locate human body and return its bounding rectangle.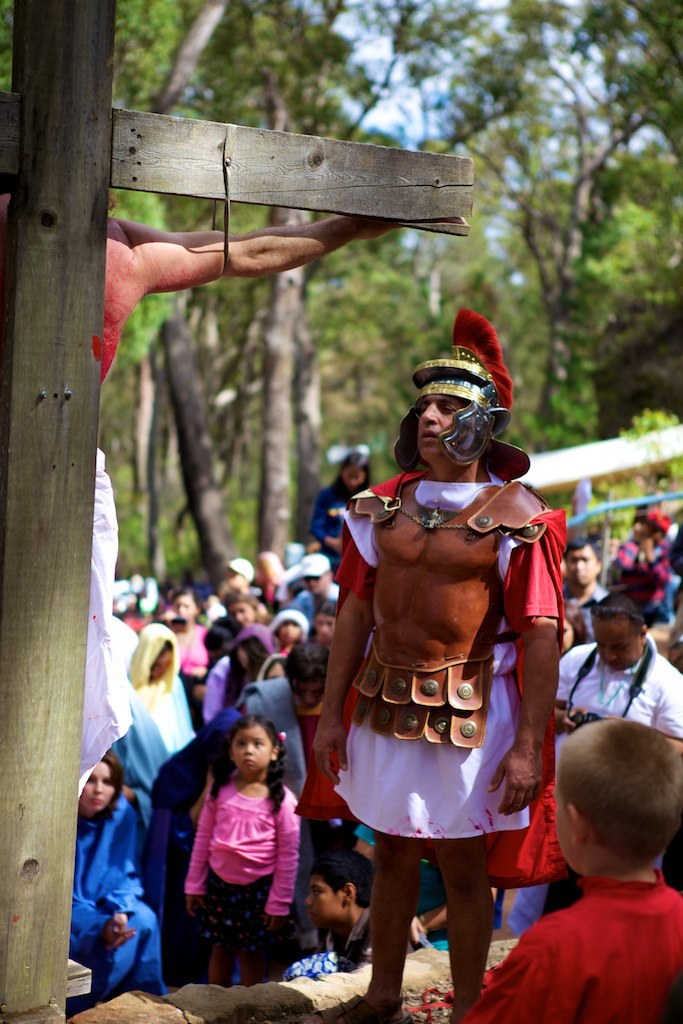
l=310, t=351, r=577, b=993.
